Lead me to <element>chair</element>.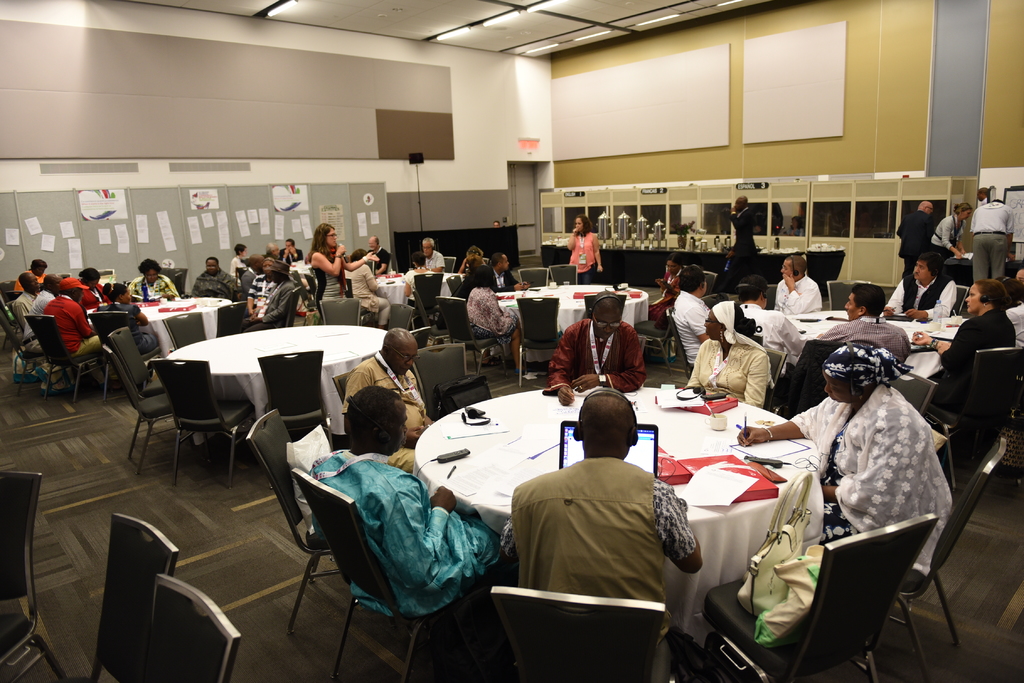
Lead to x1=887 y1=441 x2=1009 y2=682.
